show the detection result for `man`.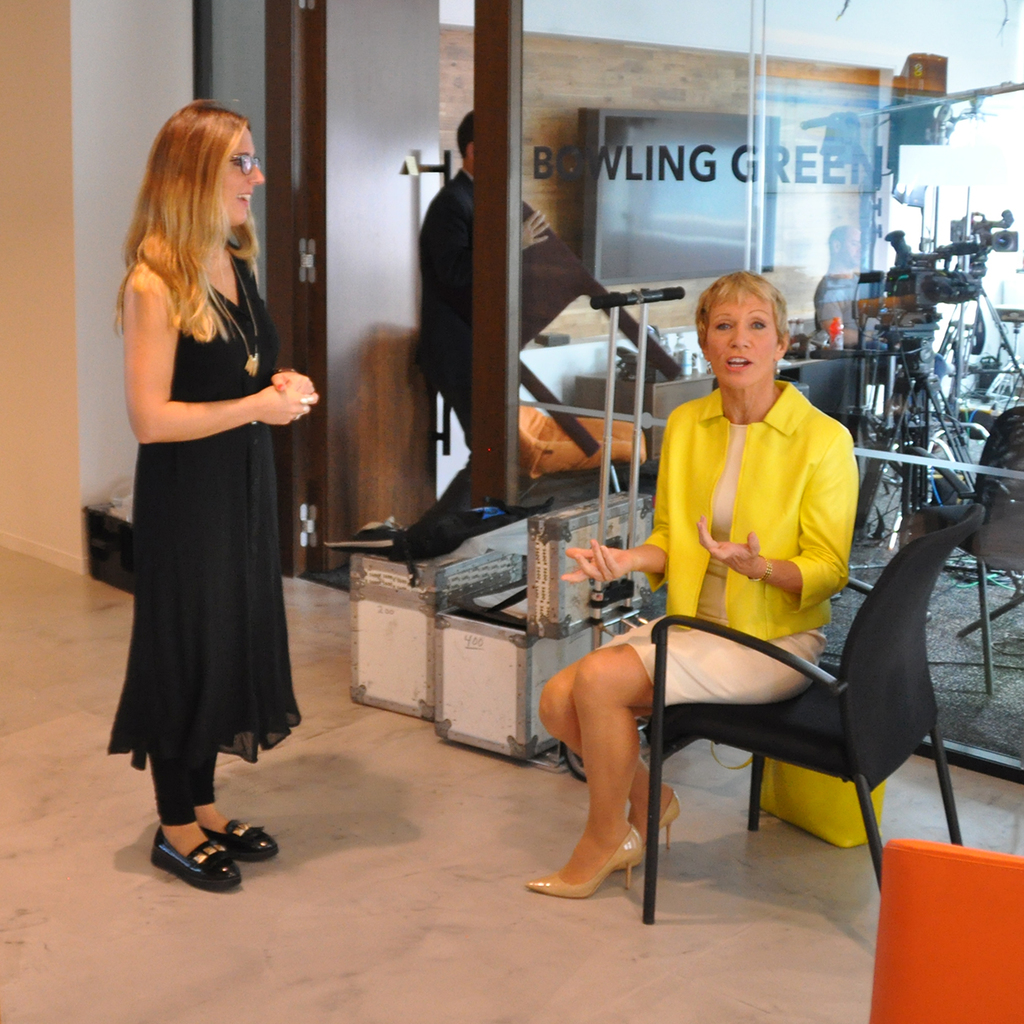
rect(381, 115, 549, 566).
